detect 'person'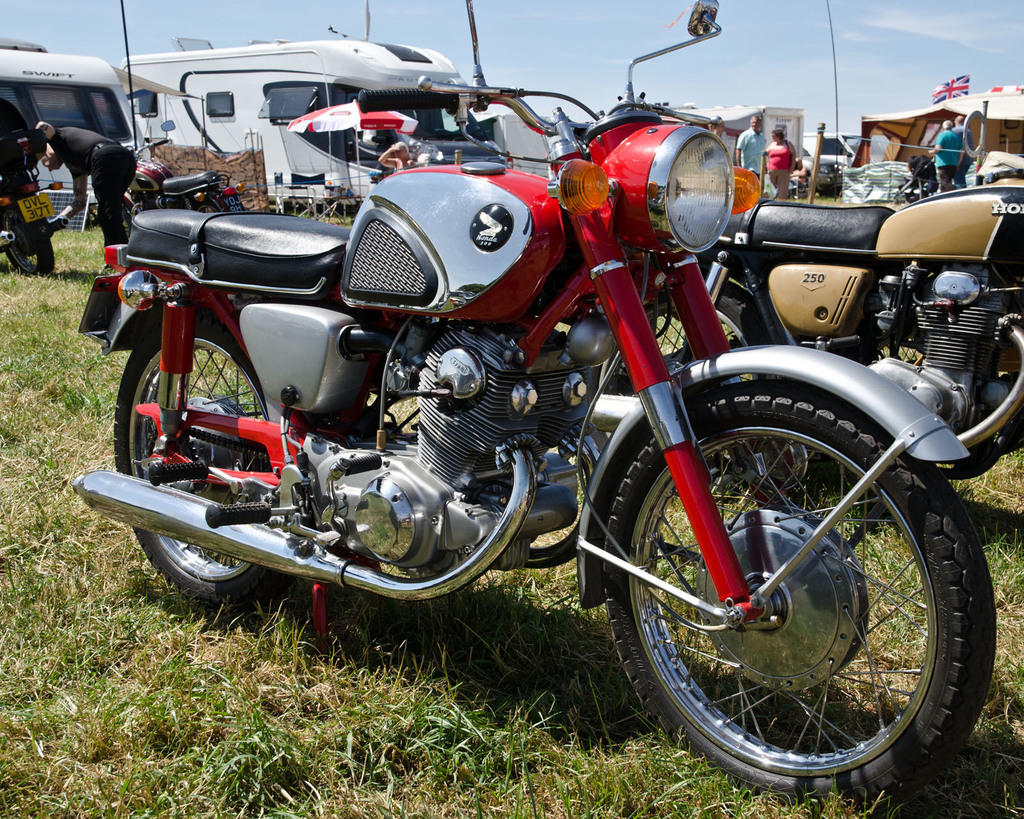
(x1=378, y1=139, x2=414, y2=168)
